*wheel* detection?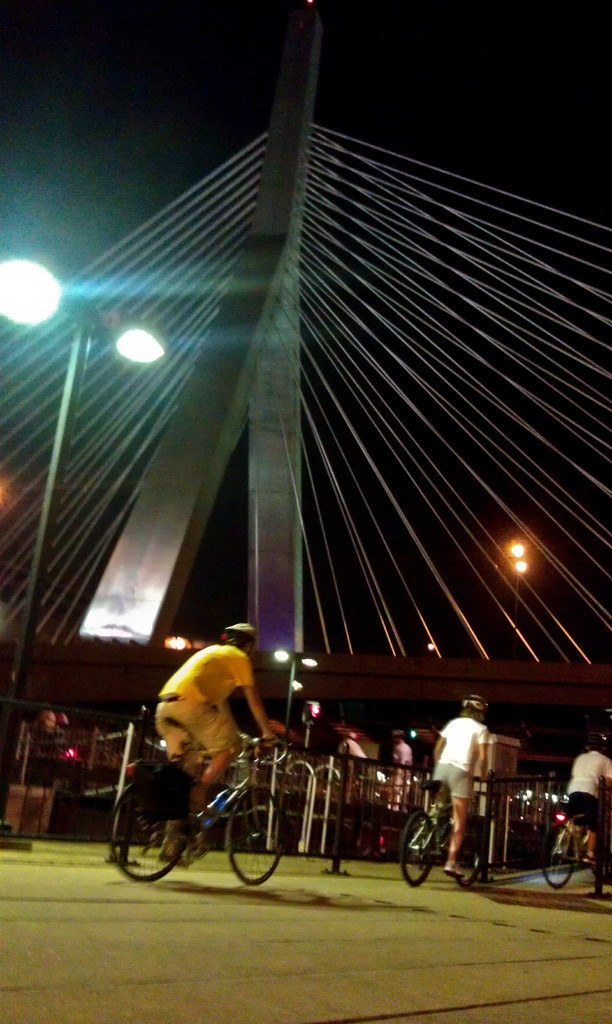
crop(224, 790, 283, 883)
